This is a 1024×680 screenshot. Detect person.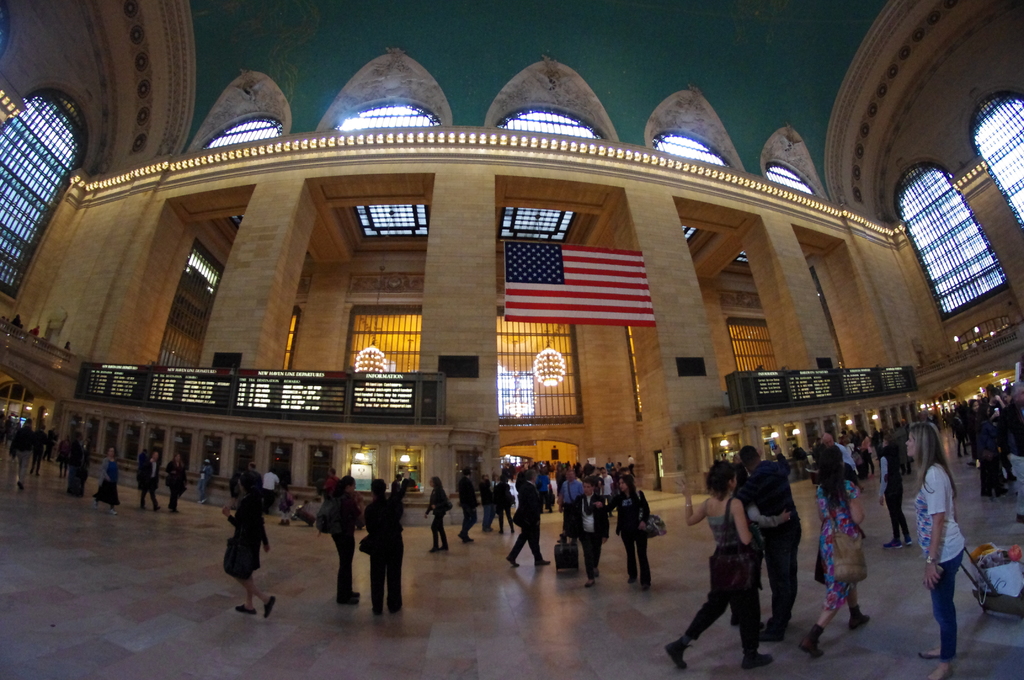
9 416 31 489.
